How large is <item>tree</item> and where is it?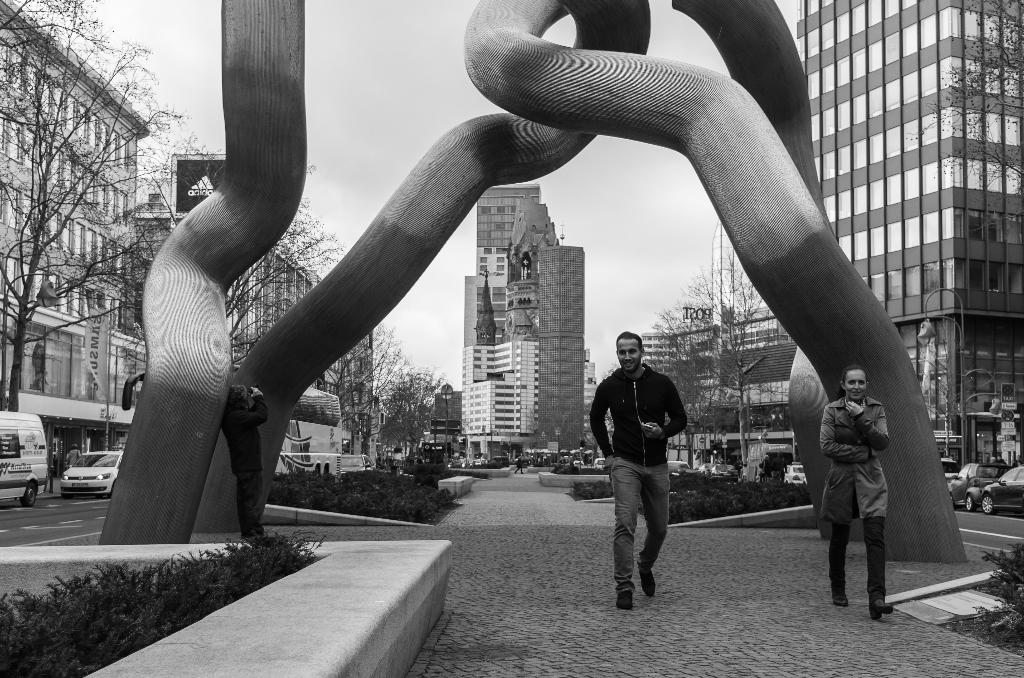
Bounding box: [637,307,698,416].
